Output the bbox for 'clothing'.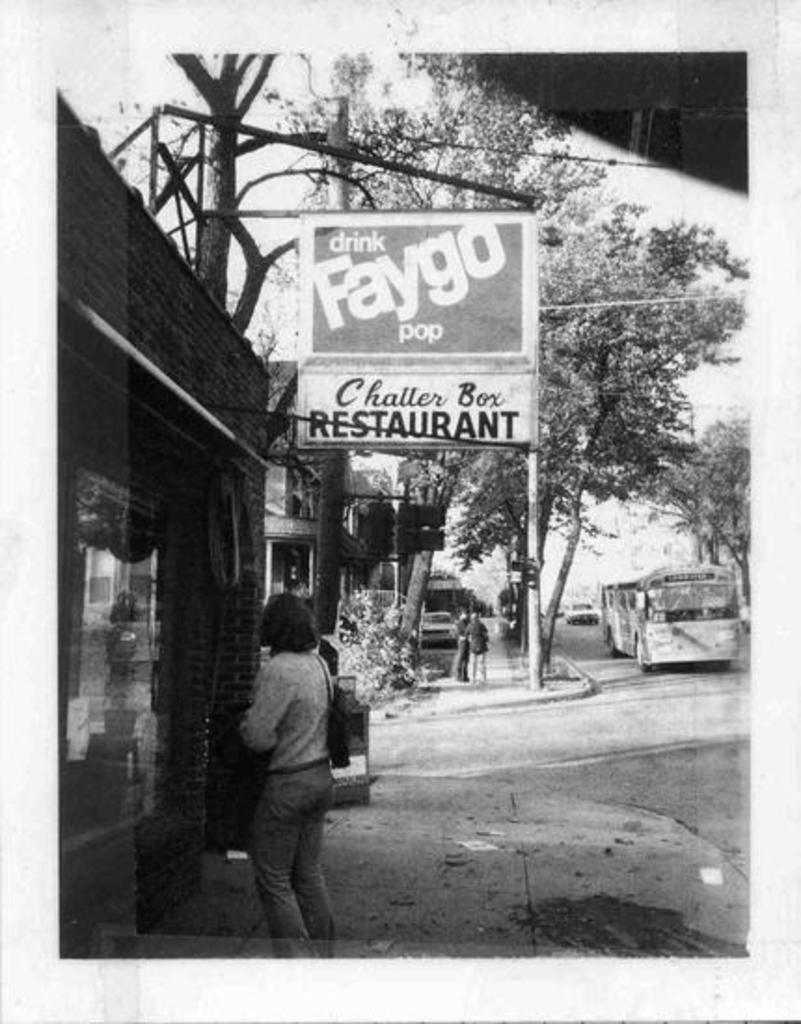
(222, 601, 350, 922).
